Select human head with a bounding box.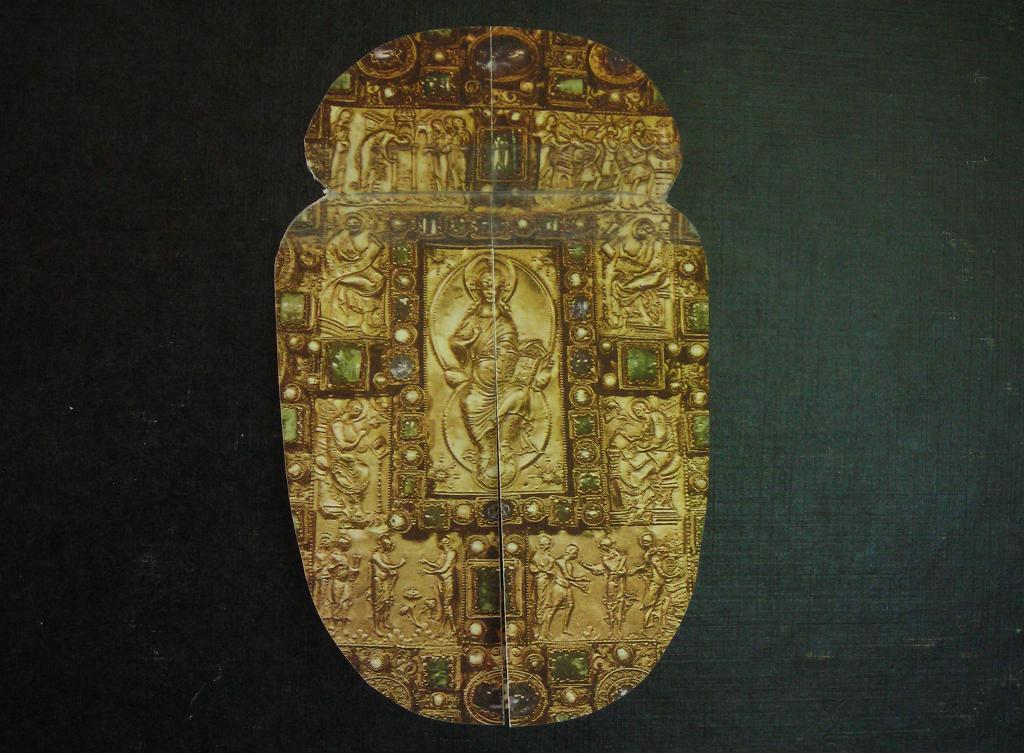
566:543:579:559.
